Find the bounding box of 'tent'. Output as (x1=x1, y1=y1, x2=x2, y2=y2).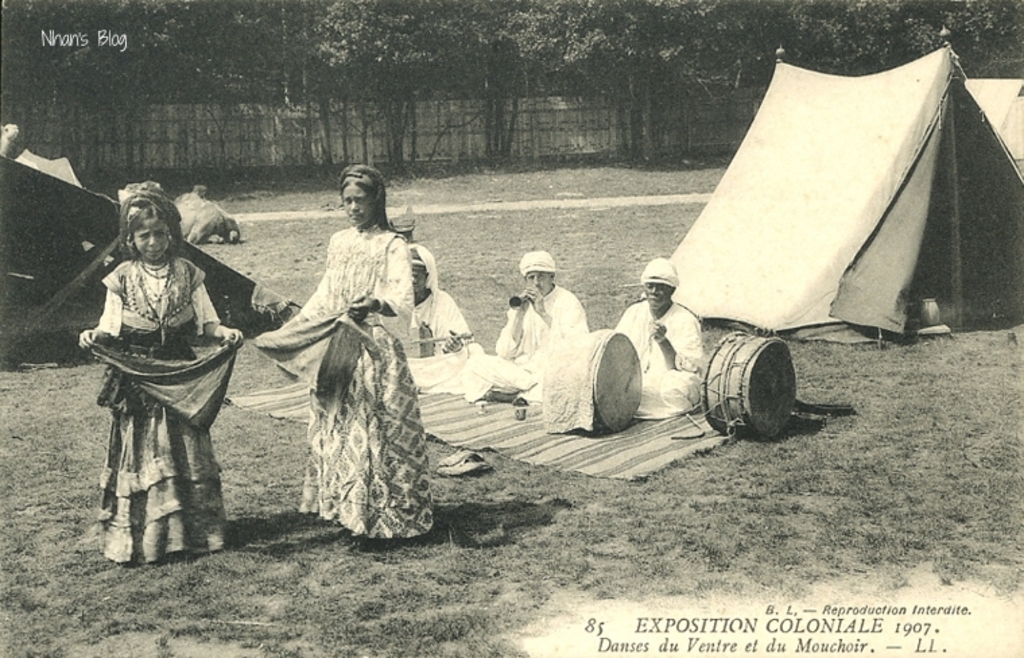
(x1=653, y1=40, x2=992, y2=378).
